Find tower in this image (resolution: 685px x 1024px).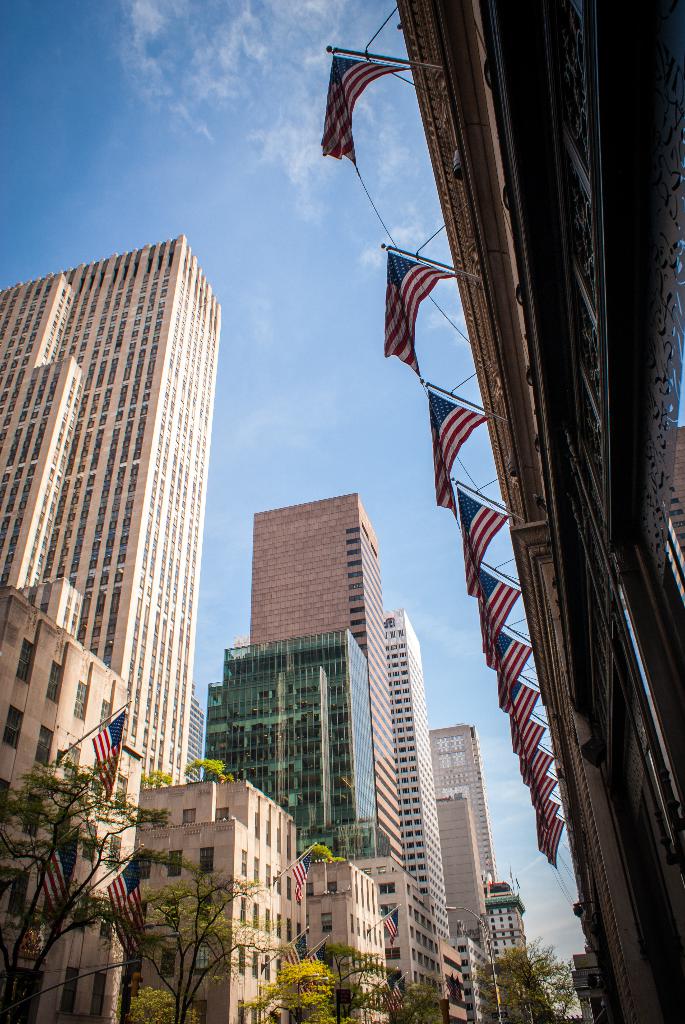
[491,879,534,1019].
